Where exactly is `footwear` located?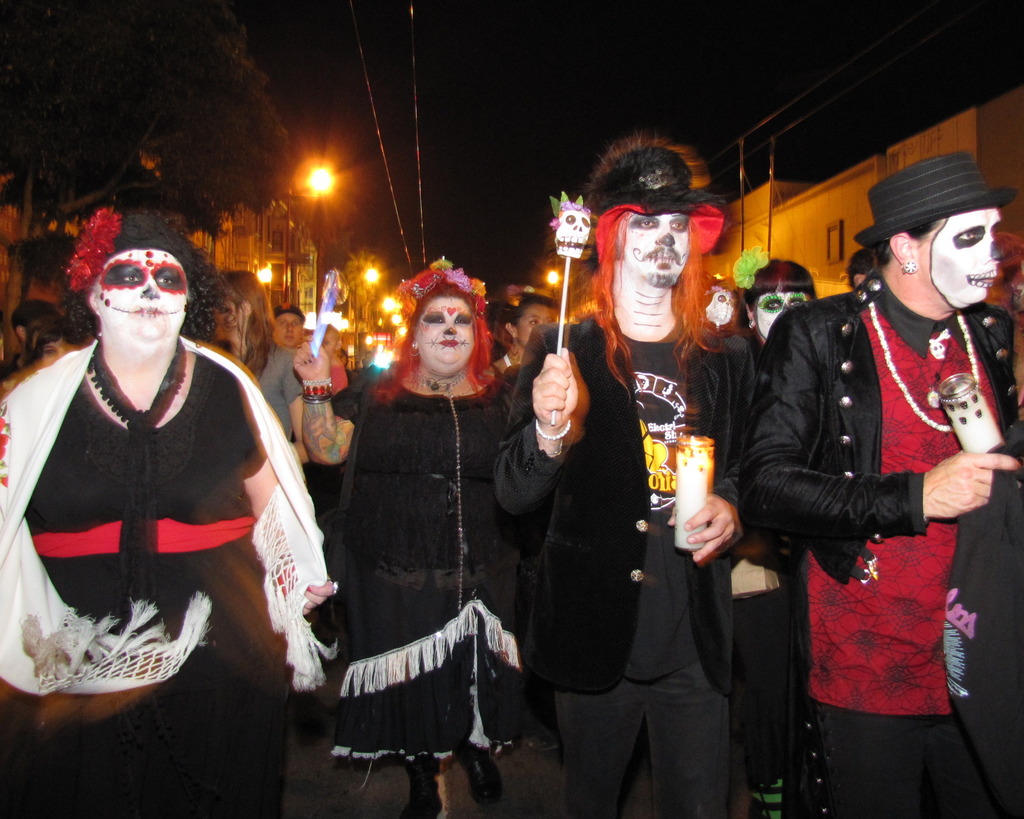
Its bounding box is x1=403 y1=759 x2=445 y2=818.
